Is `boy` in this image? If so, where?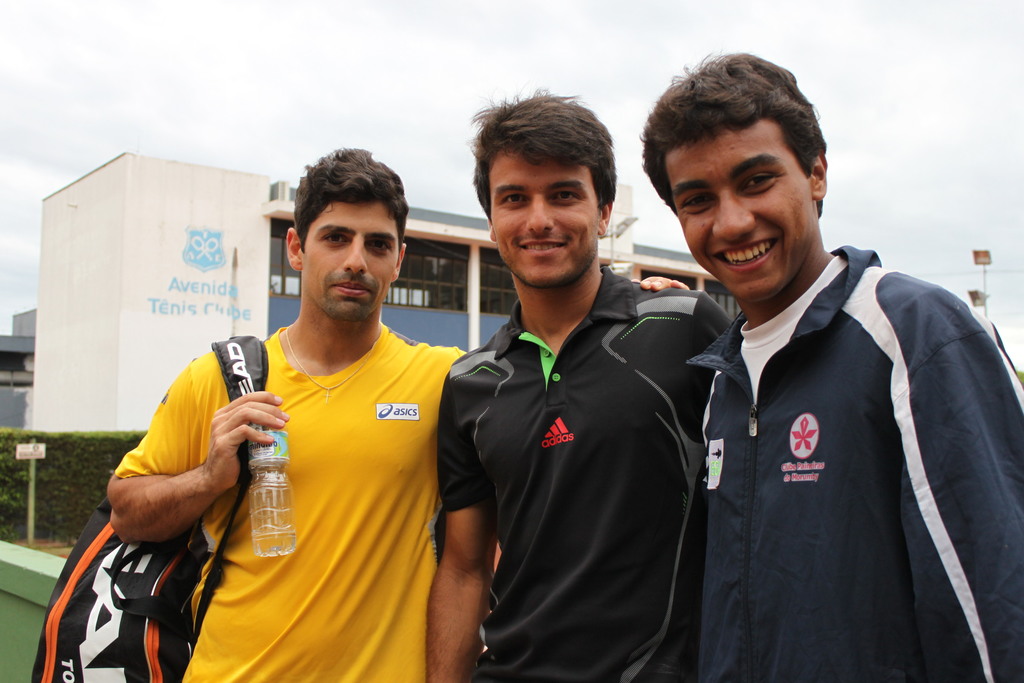
Yes, at (left=106, top=144, right=465, bottom=682).
